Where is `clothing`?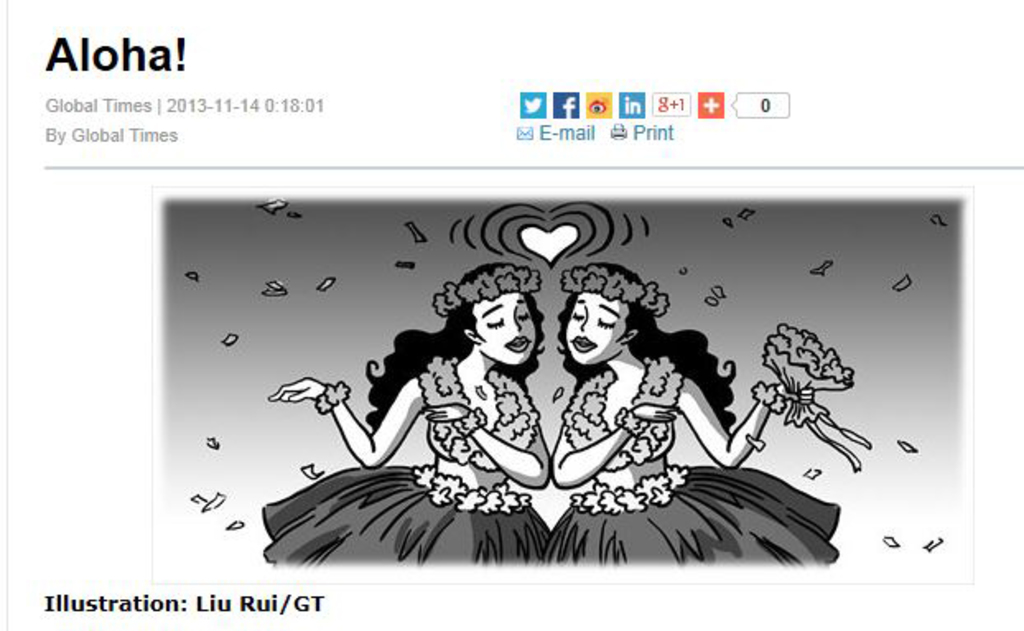
bbox(527, 285, 853, 560).
